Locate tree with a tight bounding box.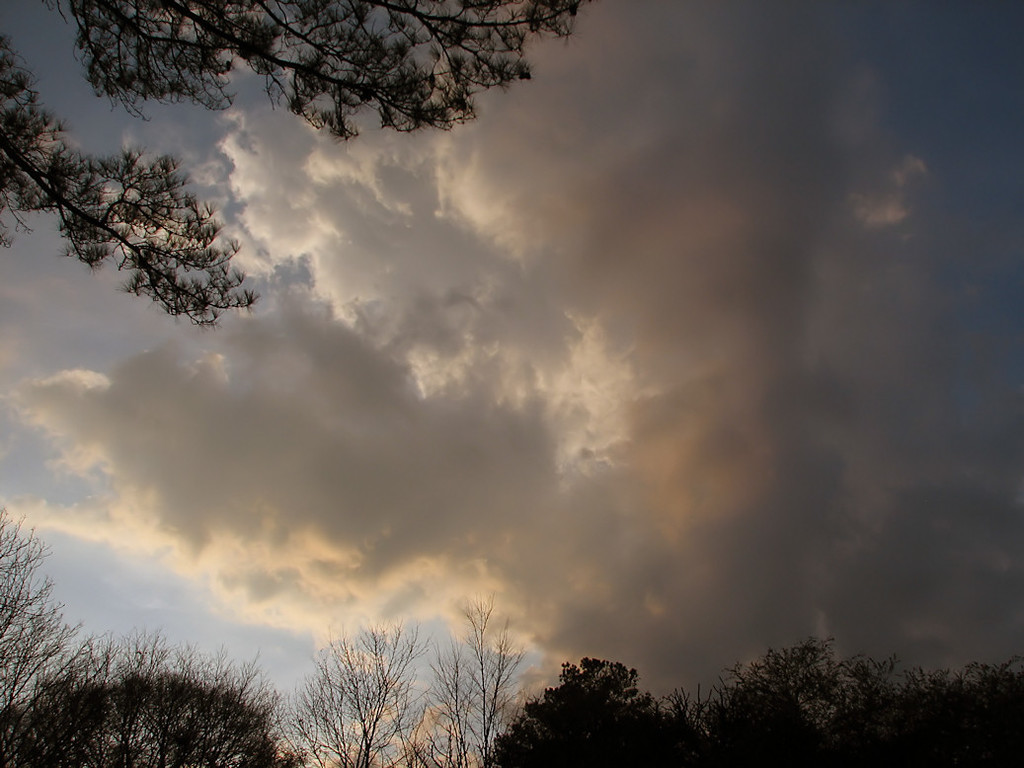
(x1=300, y1=611, x2=433, y2=766).
